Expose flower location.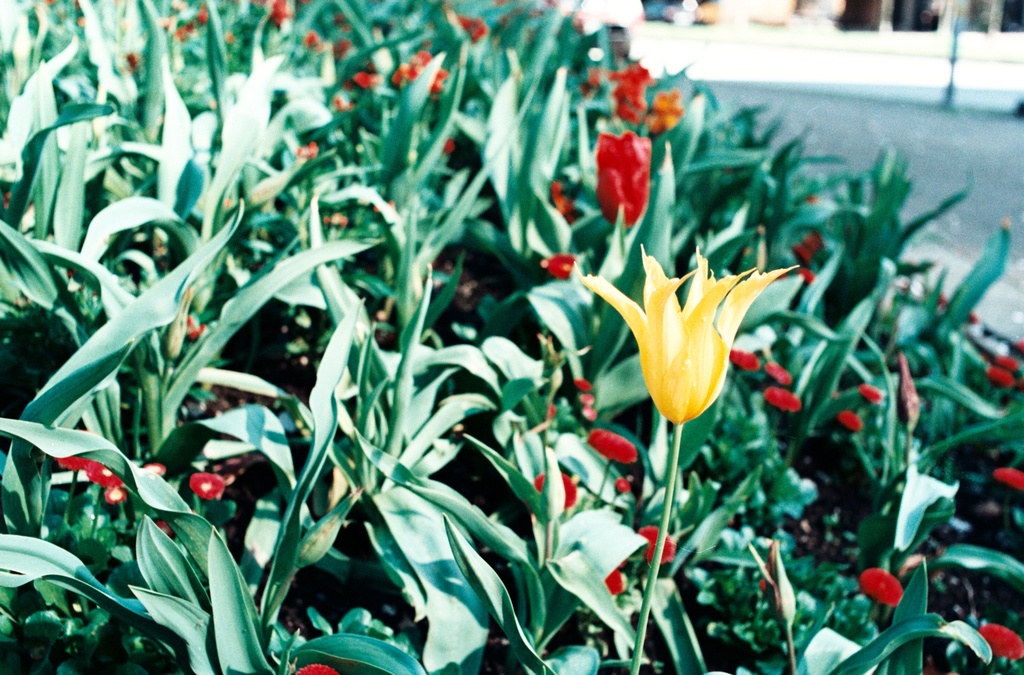
Exposed at [left=184, top=468, right=227, bottom=501].
